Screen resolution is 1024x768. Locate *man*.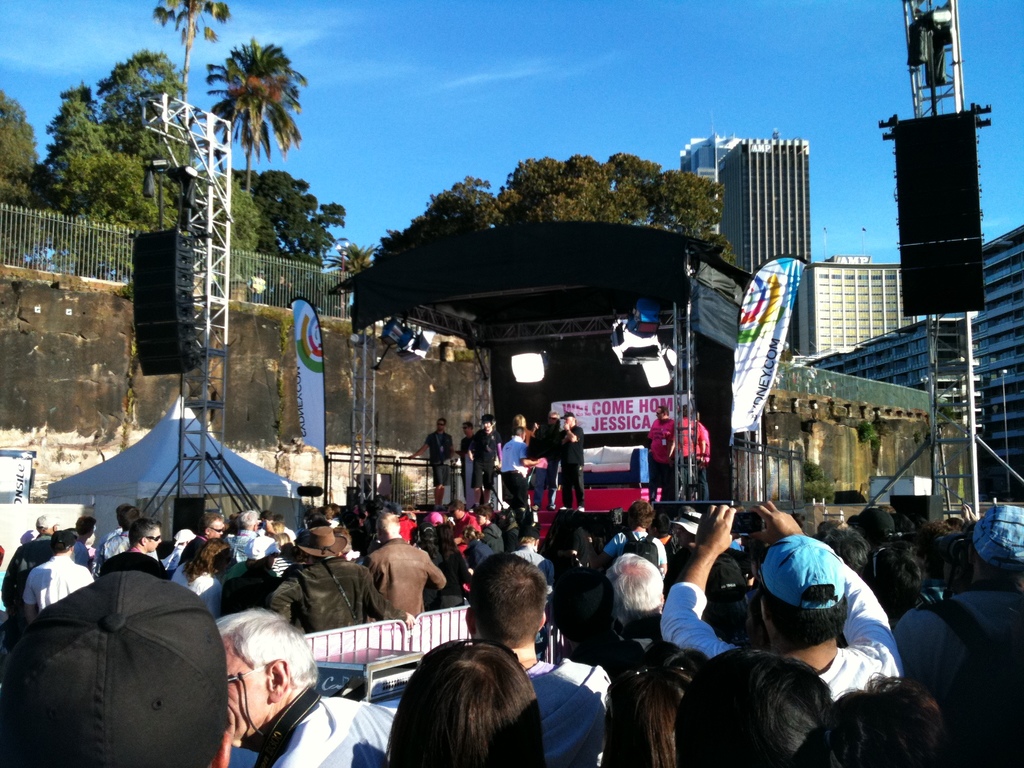
x1=461, y1=429, x2=477, y2=497.
